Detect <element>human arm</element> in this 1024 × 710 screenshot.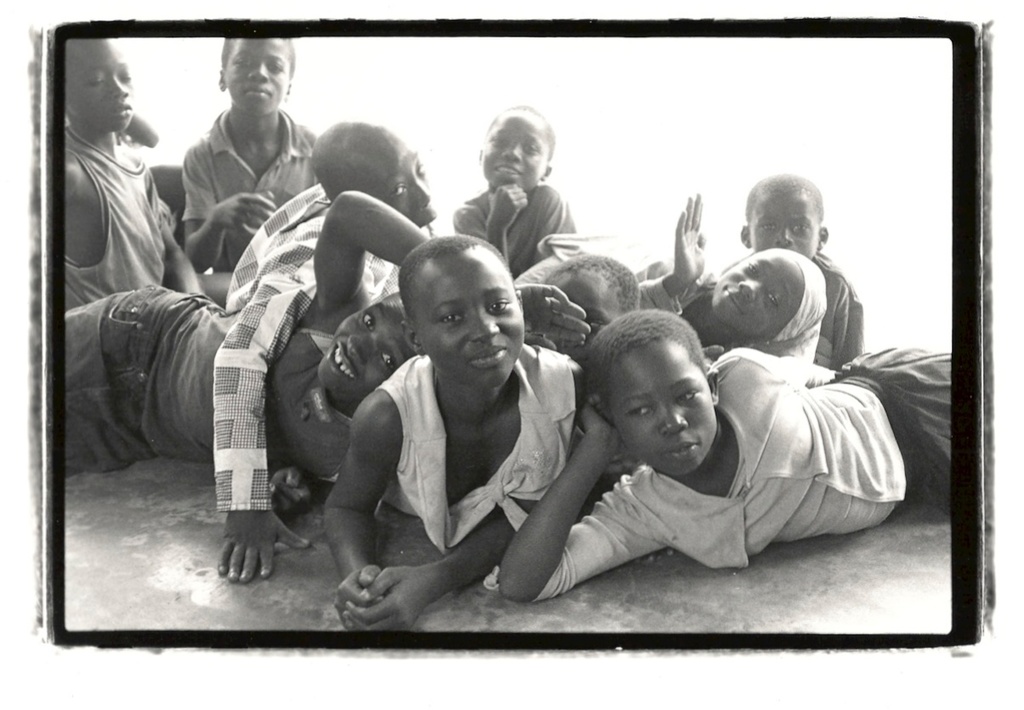
Detection: {"x1": 337, "y1": 366, "x2": 590, "y2": 634}.
